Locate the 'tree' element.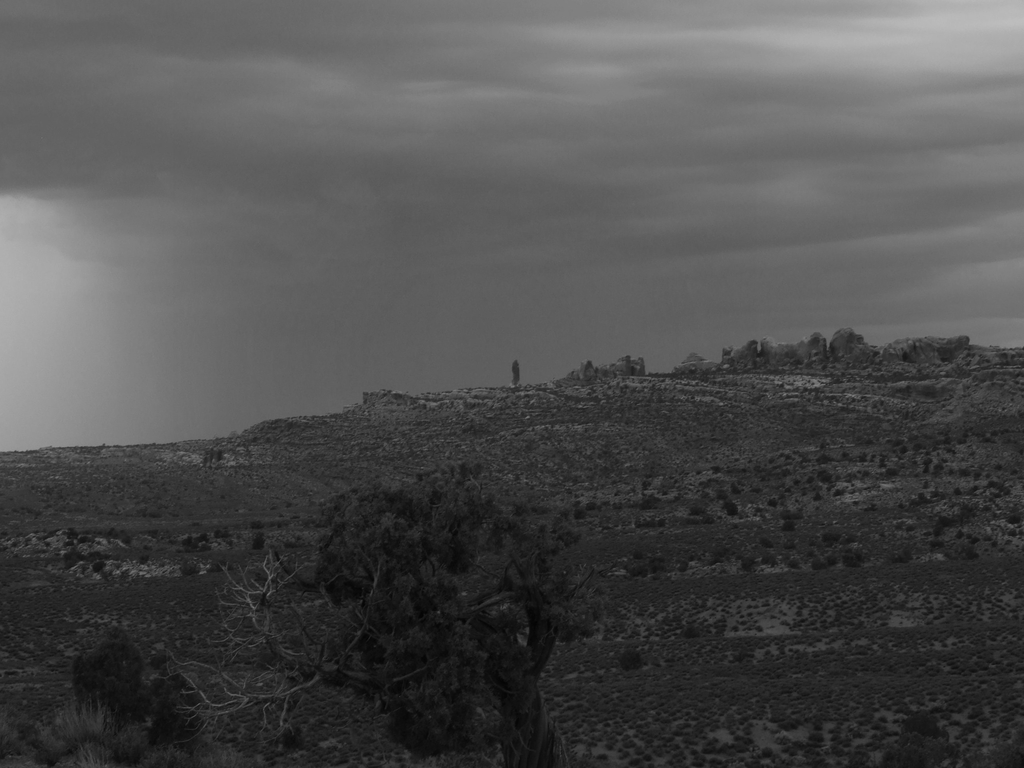
Element bbox: <region>920, 477, 932, 493</region>.
